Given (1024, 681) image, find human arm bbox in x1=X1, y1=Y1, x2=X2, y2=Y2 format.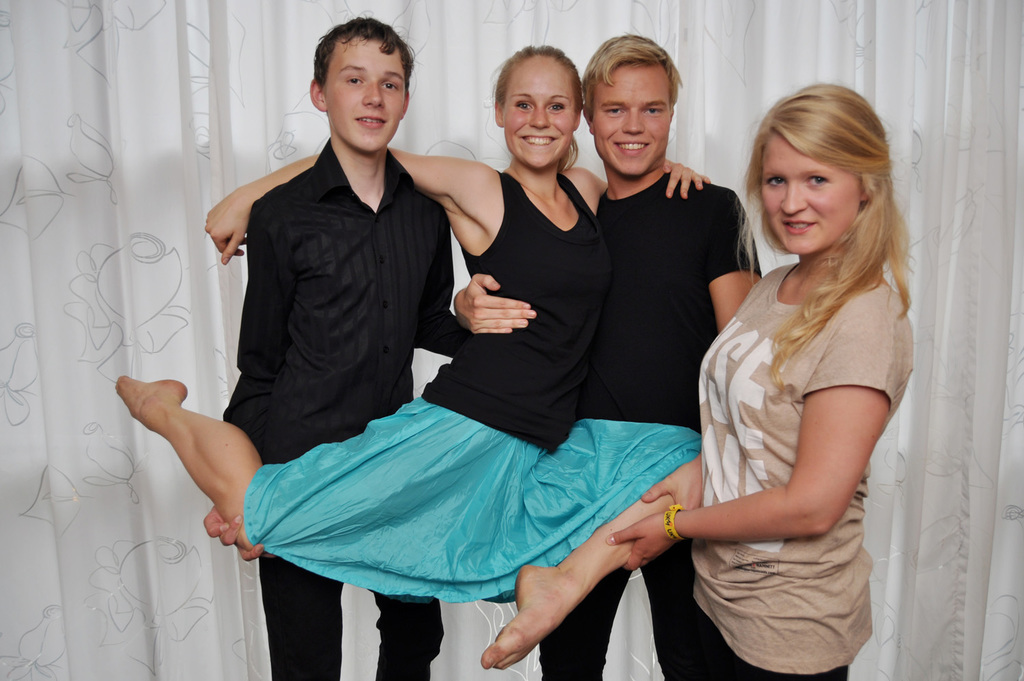
x1=708, y1=184, x2=760, y2=330.
